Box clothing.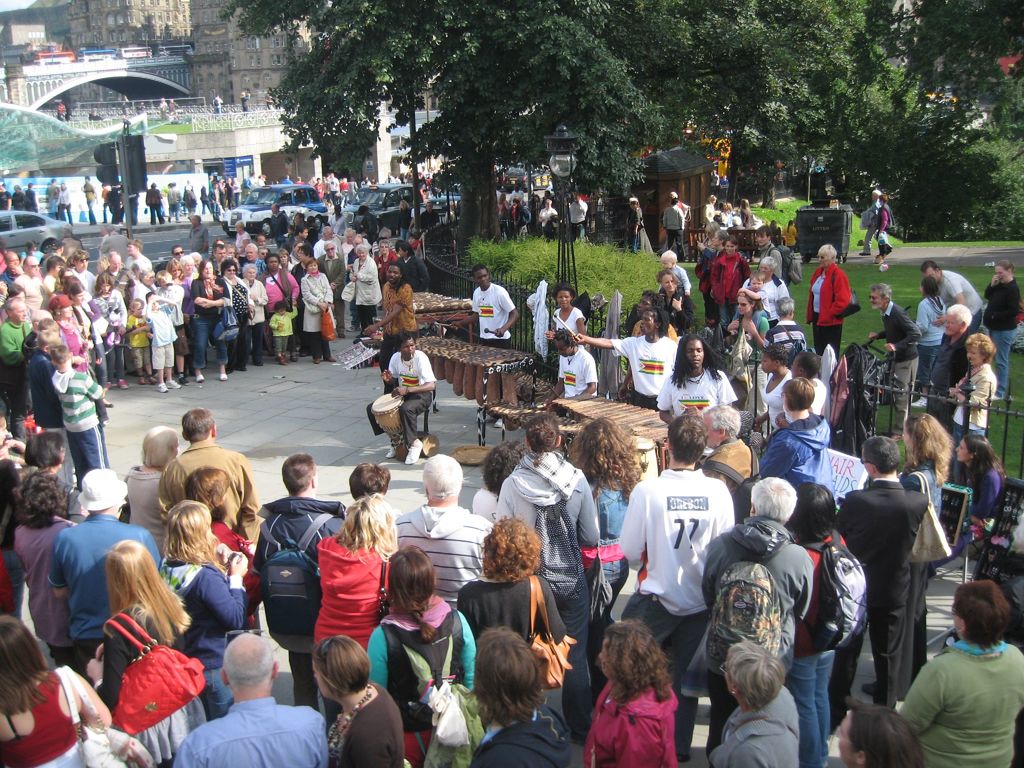
[left=77, top=177, right=97, bottom=222].
